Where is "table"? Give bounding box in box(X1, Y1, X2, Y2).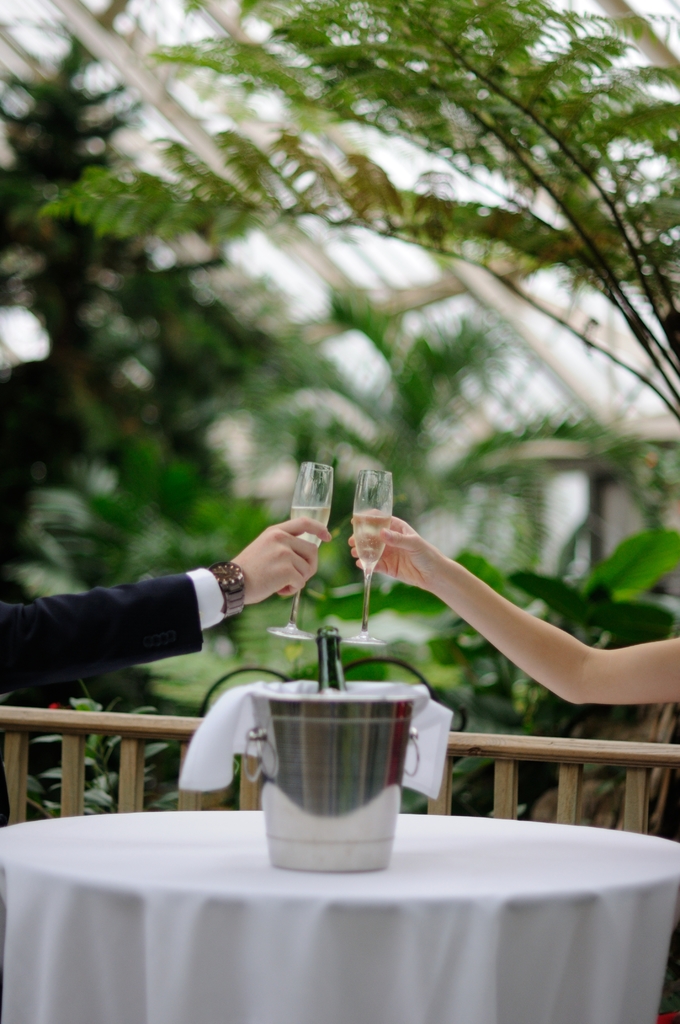
box(0, 812, 679, 1023).
